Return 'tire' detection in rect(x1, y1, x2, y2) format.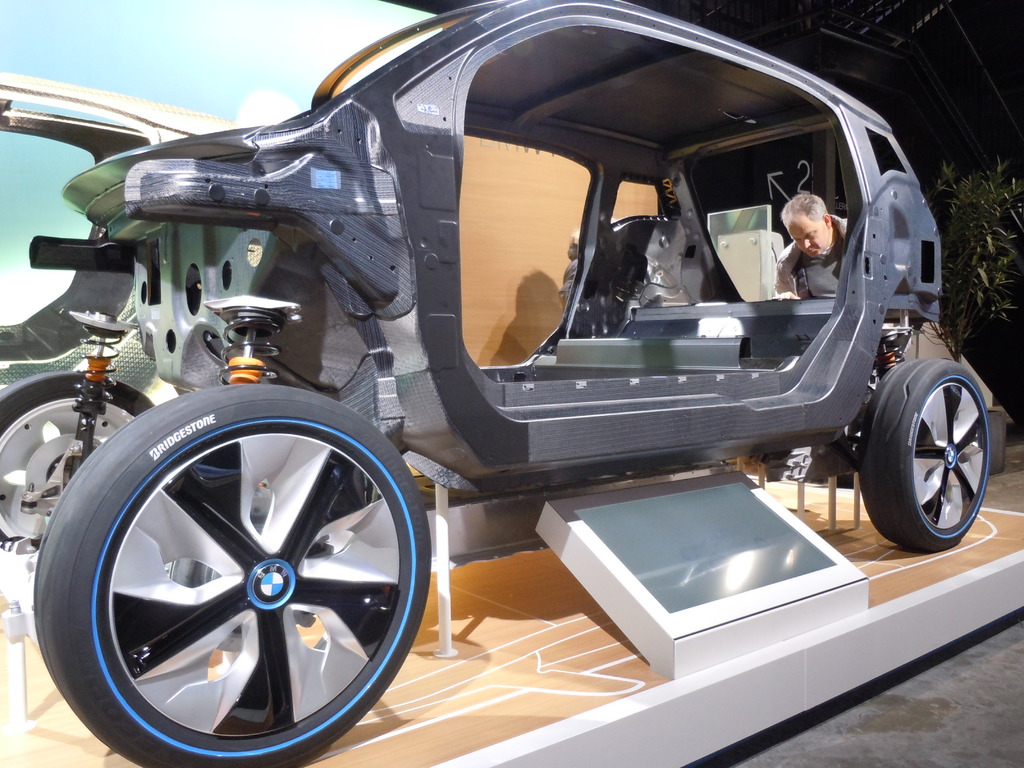
rect(29, 384, 433, 767).
